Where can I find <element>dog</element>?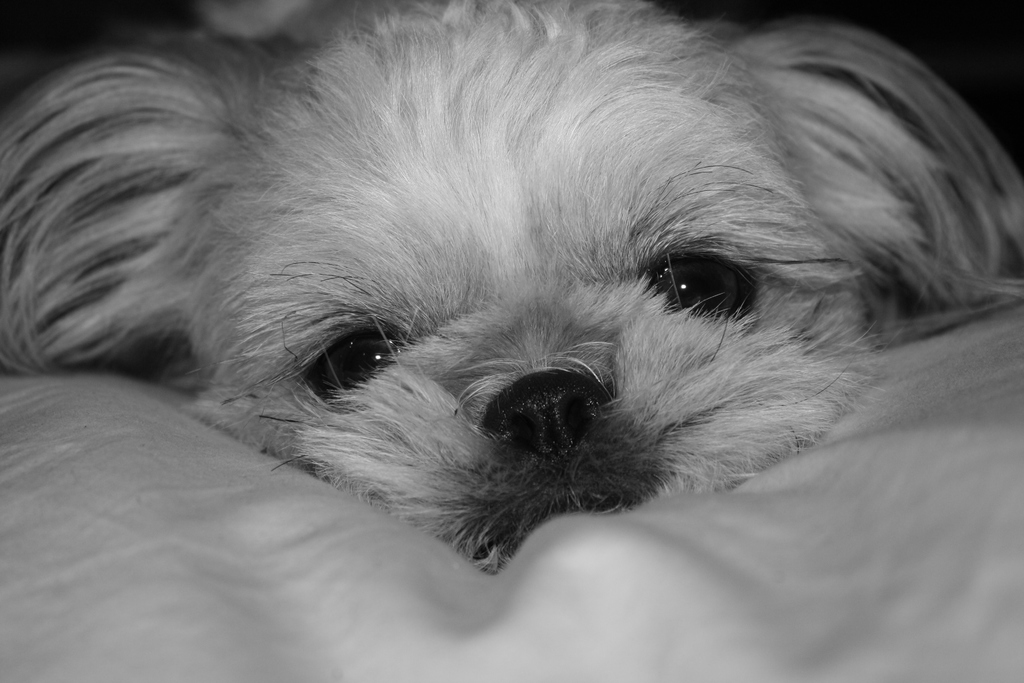
You can find it at x1=3 y1=0 x2=1023 y2=586.
